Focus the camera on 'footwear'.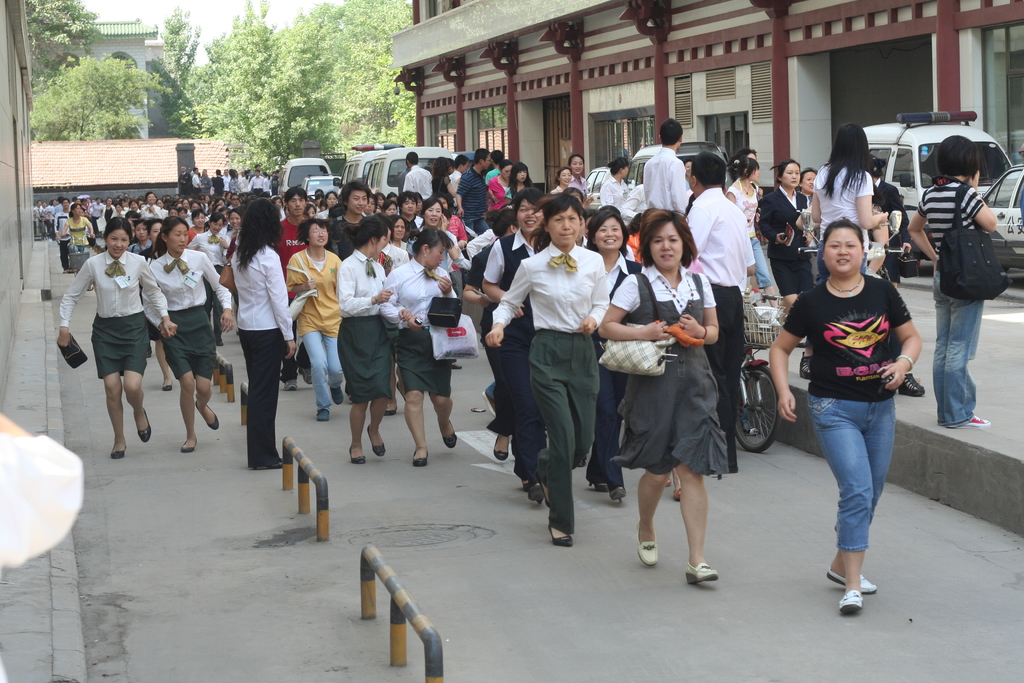
Focus region: pyautogui.locateOnScreen(413, 446, 430, 466).
